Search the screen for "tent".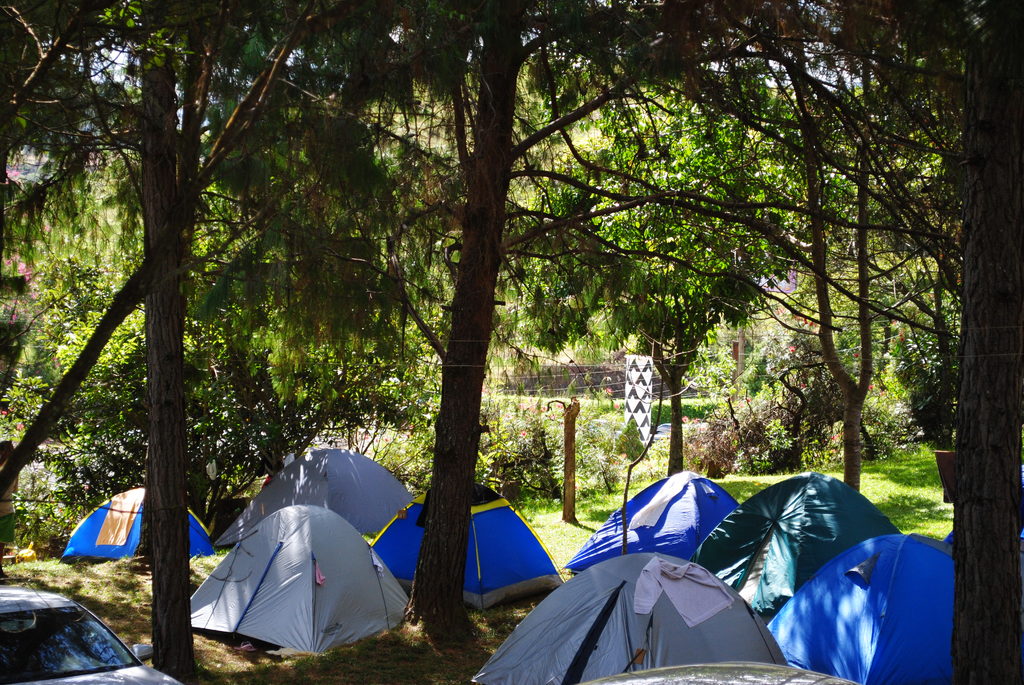
Found at bbox(360, 470, 556, 593).
